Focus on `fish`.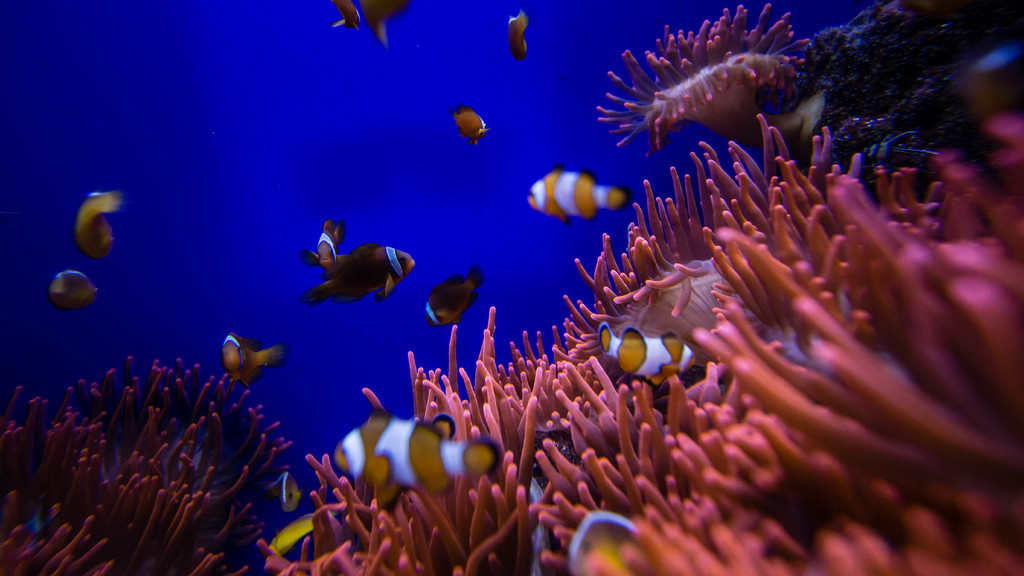
Focused at pyautogui.locateOnScreen(51, 267, 97, 316).
